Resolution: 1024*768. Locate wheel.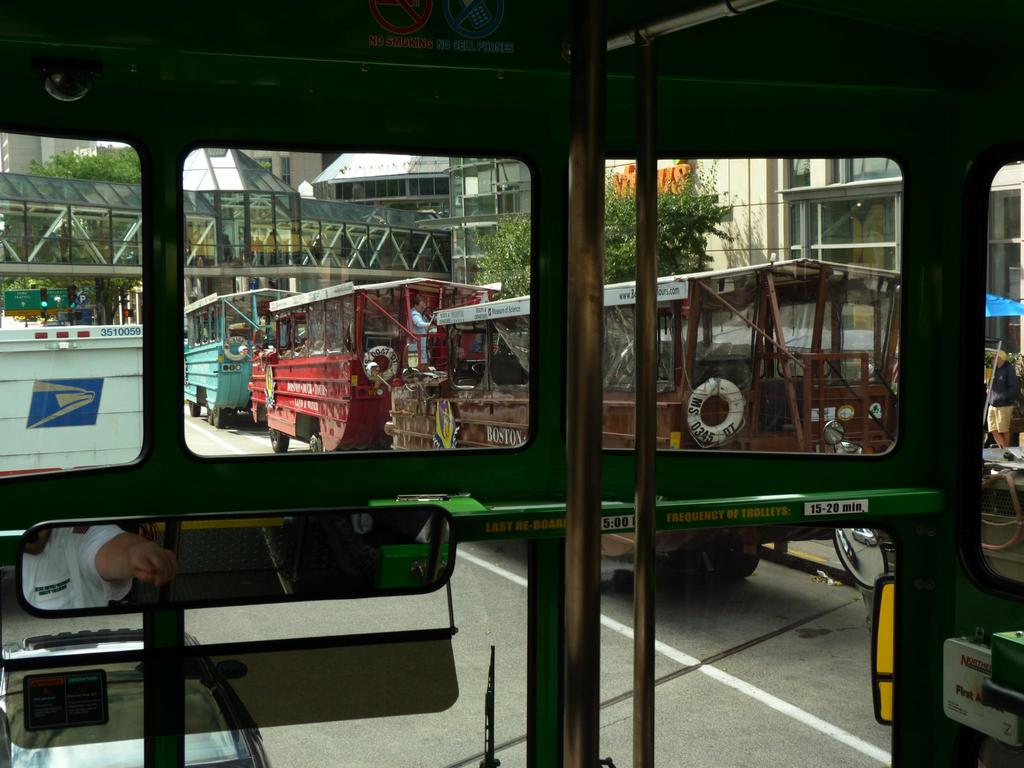
268,429,293,455.
